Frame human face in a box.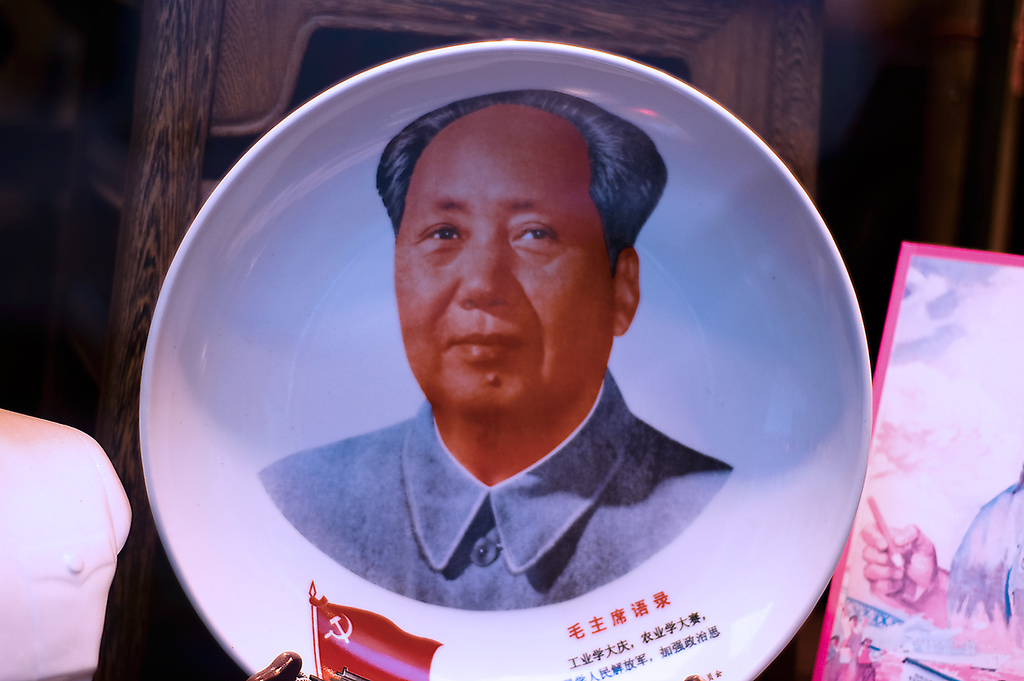
detection(395, 102, 612, 418).
